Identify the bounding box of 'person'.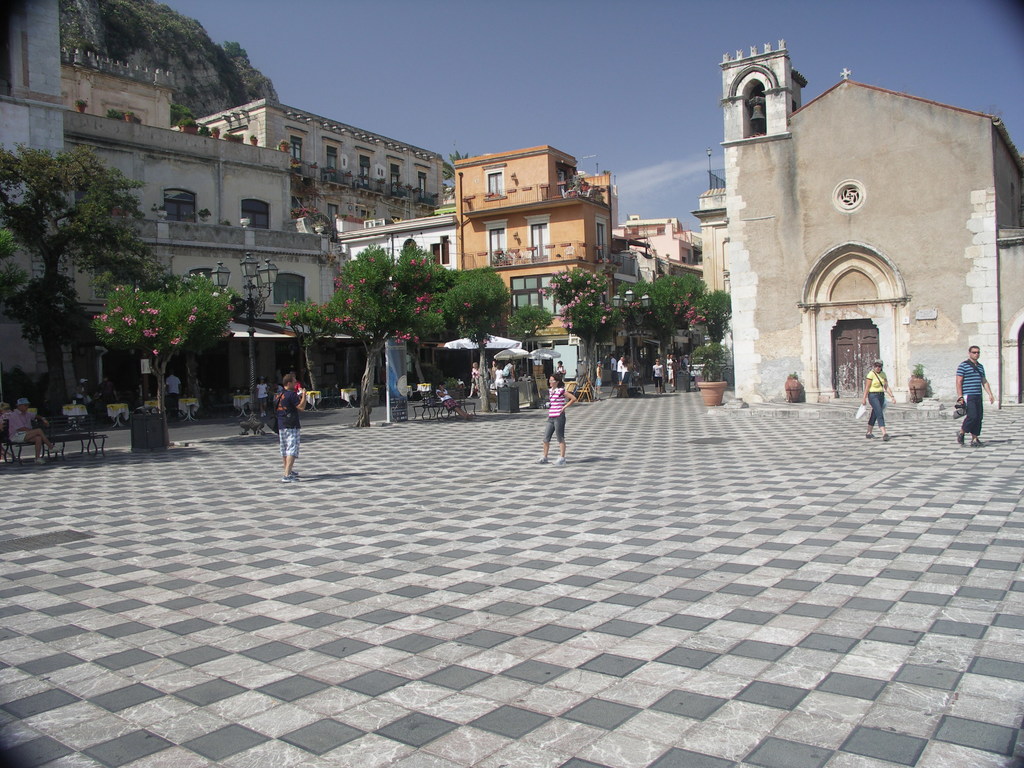
500 359 519 380.
